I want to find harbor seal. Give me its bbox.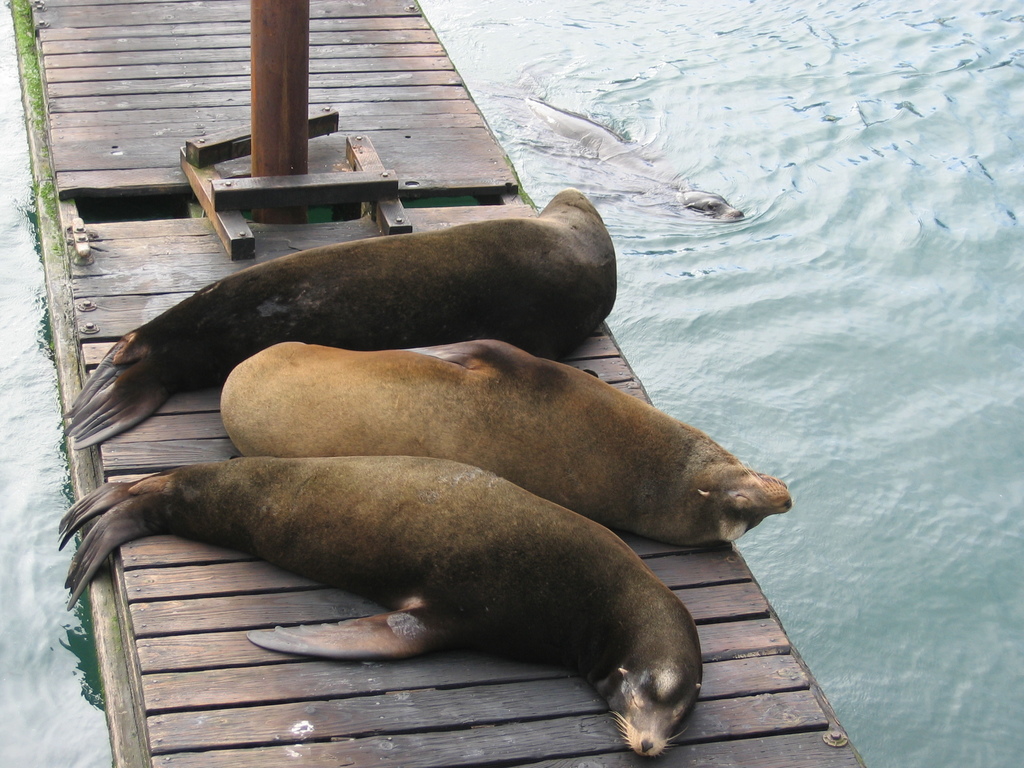
pyautogui.locateOnScreen(53, 461, 704, 758).
